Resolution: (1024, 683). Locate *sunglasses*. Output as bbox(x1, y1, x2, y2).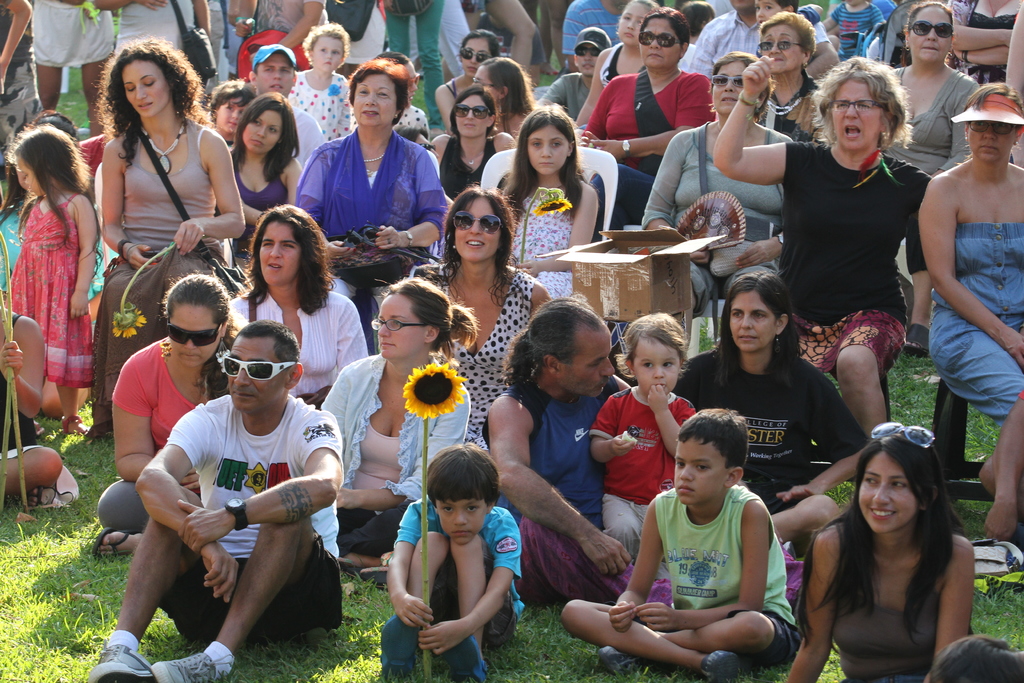
bbox(758, 40, 799, 49).
